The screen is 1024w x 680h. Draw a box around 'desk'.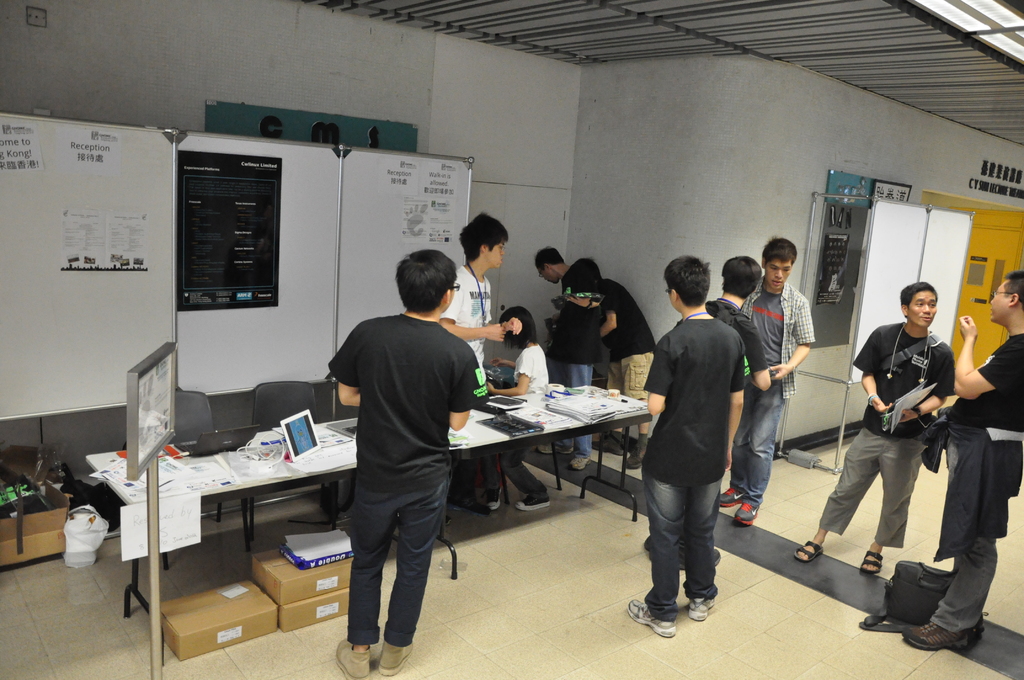
x1=447 y1=369 x2=651 y2=531.
